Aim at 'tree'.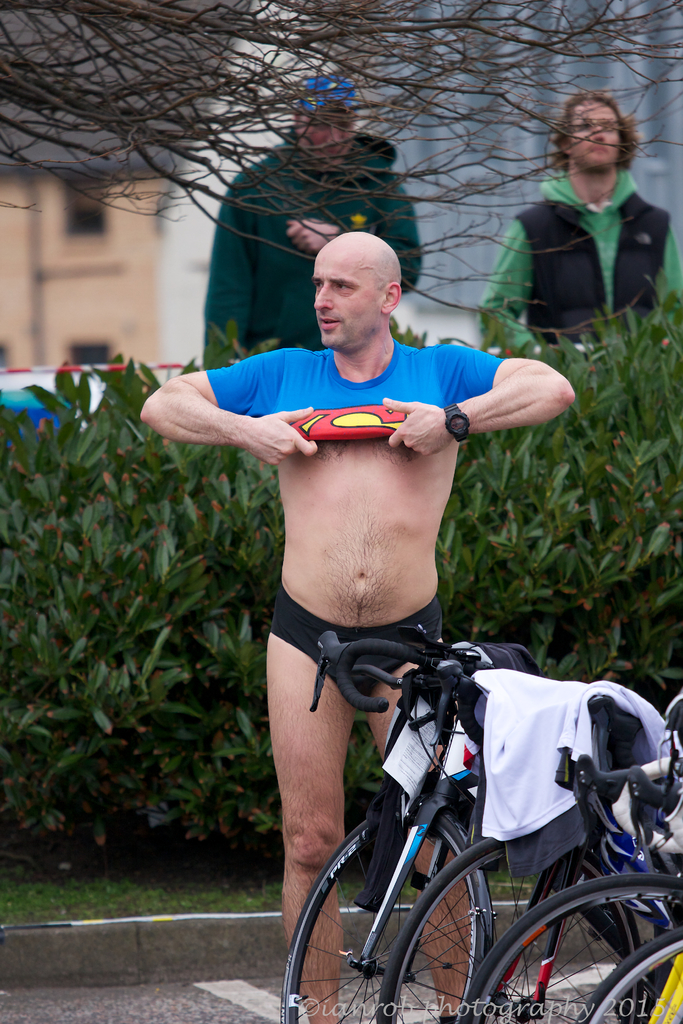
Aimed at (x1=0, y1=0, x2=682, y2=339).
